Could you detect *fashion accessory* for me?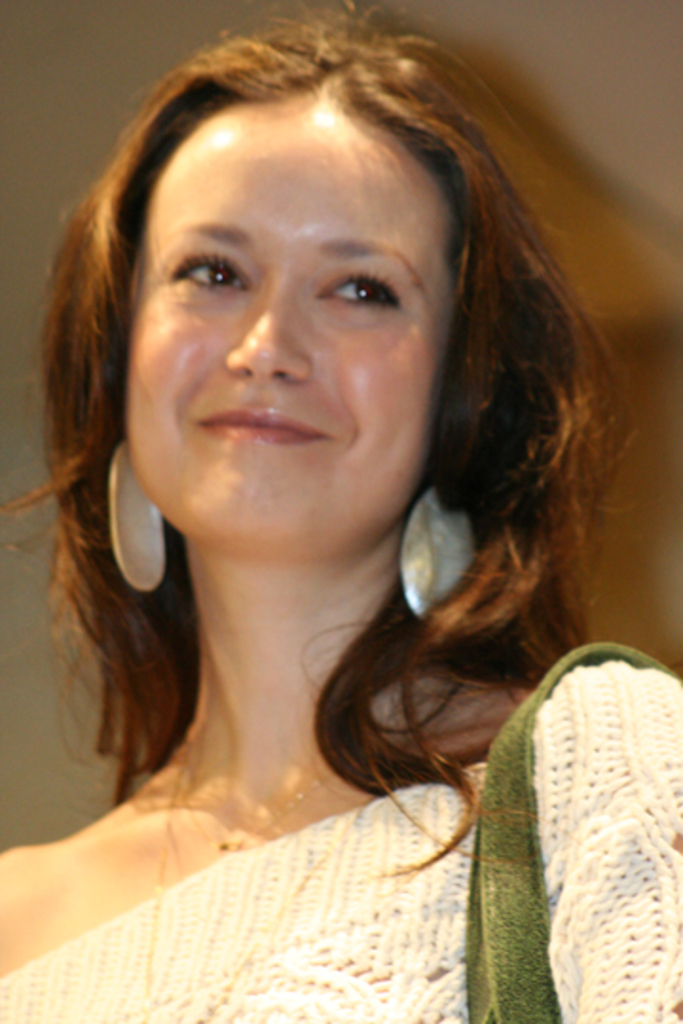
Detection result: box=[393, 480, 486, 622].
